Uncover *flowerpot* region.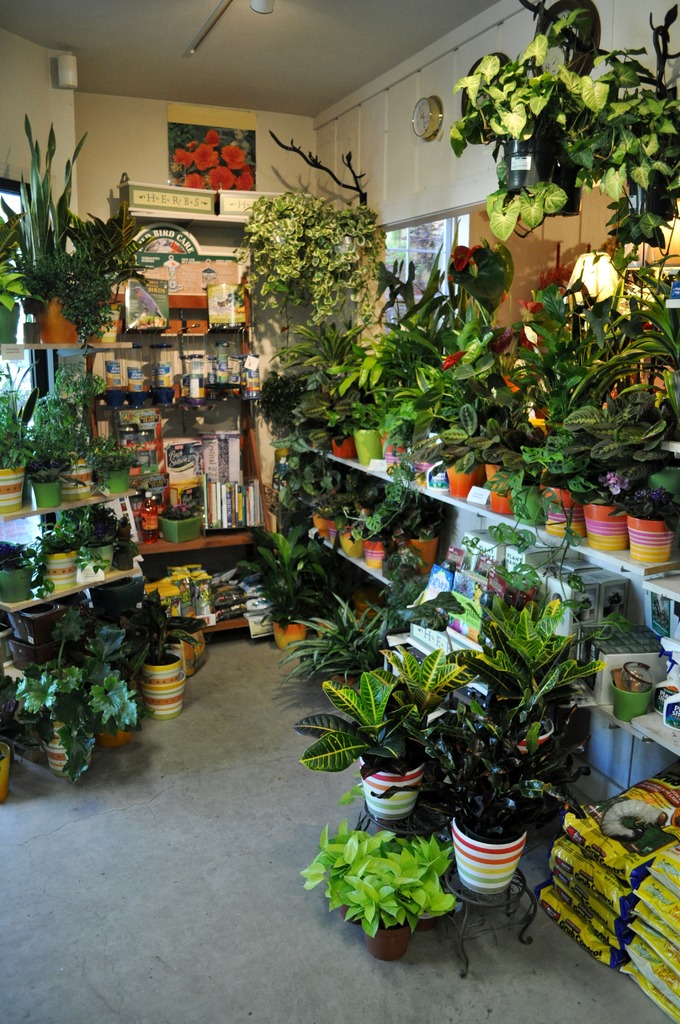
Uncovered: 333, 433, 354, 461.
